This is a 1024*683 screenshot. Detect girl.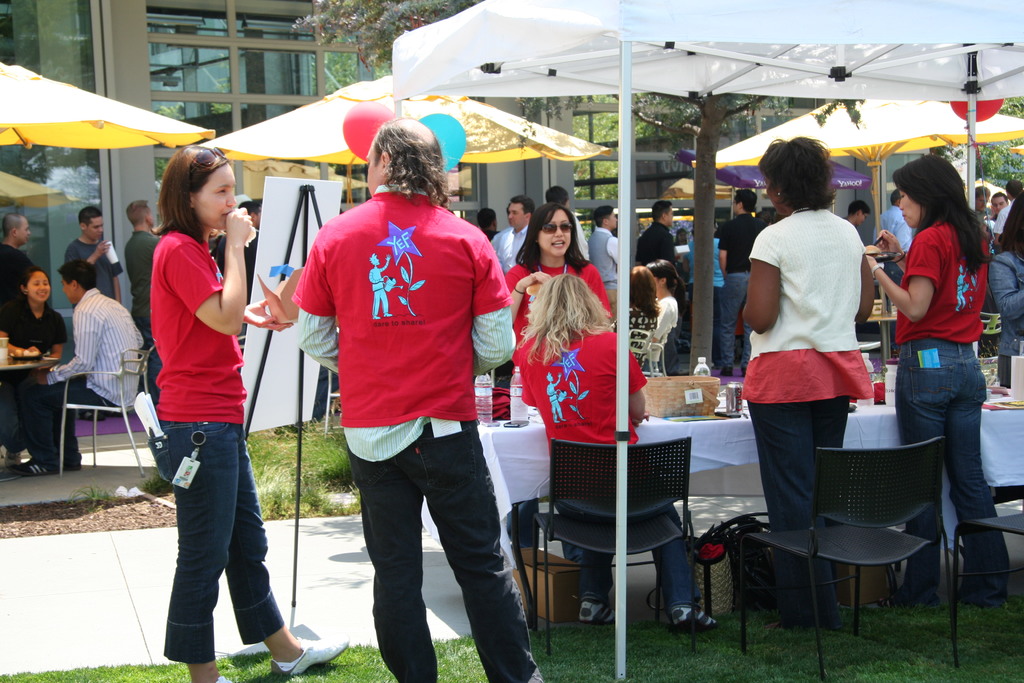
detection(3, 269, 78, 484).
